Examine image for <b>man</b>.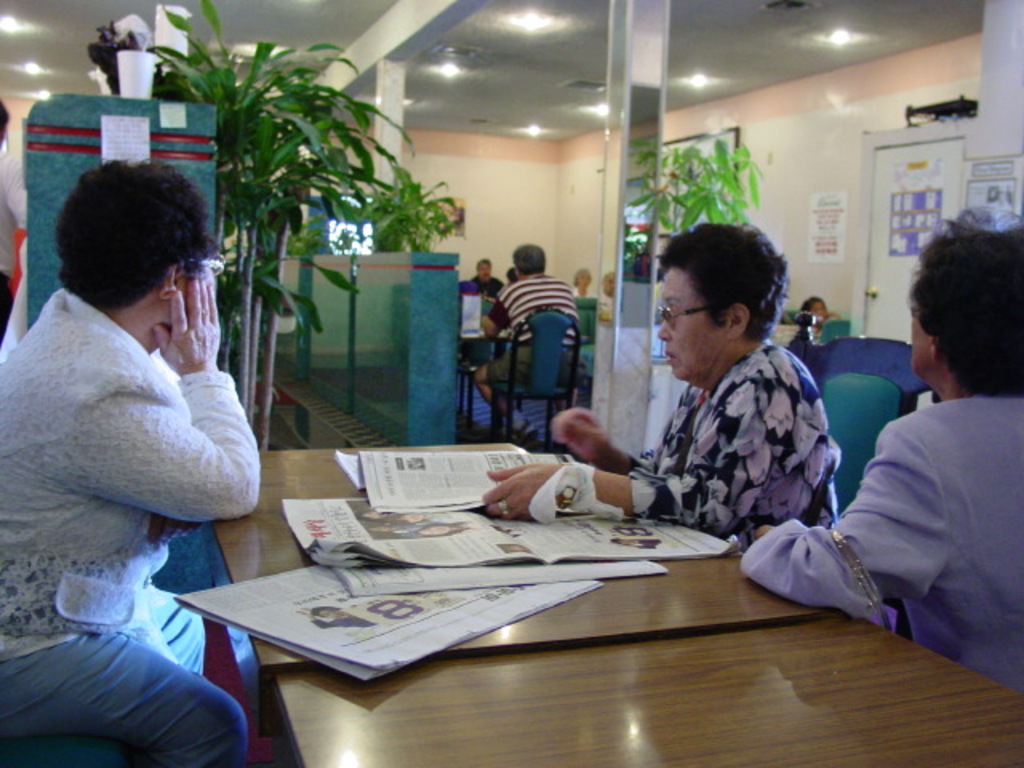
Examination result: [474, 237, 582, 438].
